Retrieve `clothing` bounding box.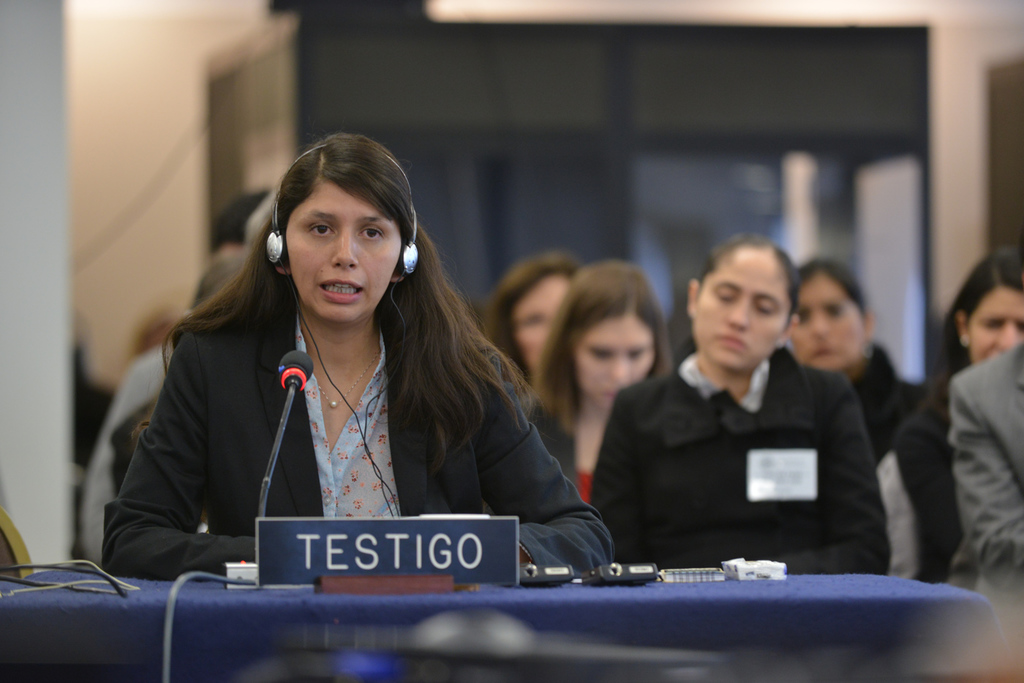
Bounding box: (587,347,899,567).
